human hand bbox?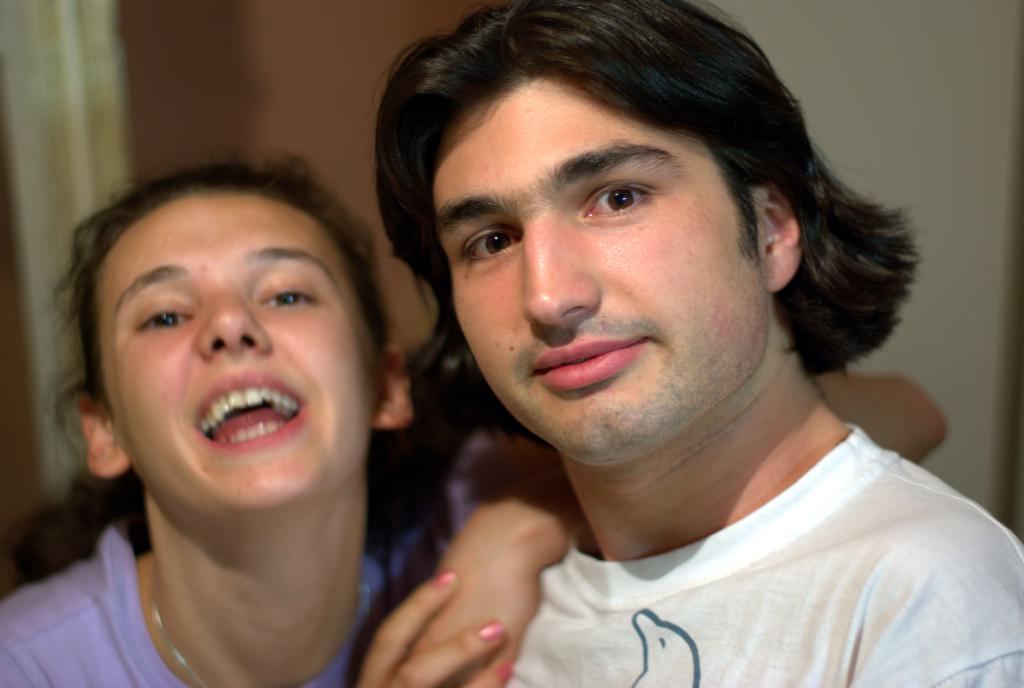
<bbox>355, 562, 515, 687</bbox>
